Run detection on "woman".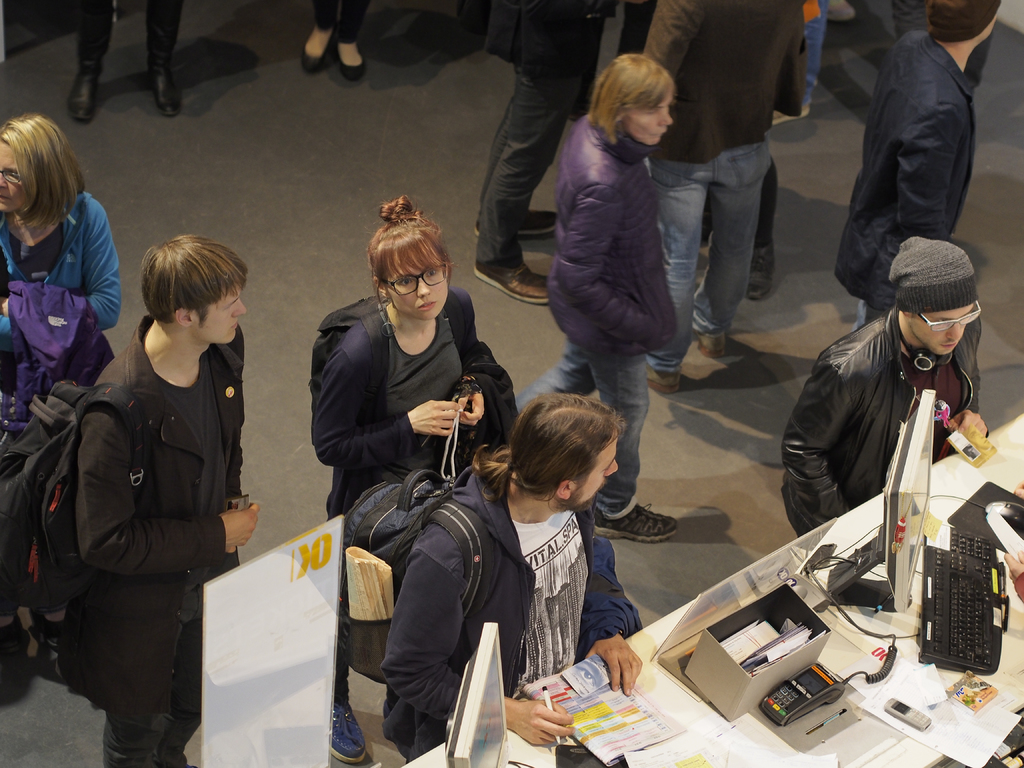
Result: pyautogui.locateOnScreen(0, 110, 141, 467).
